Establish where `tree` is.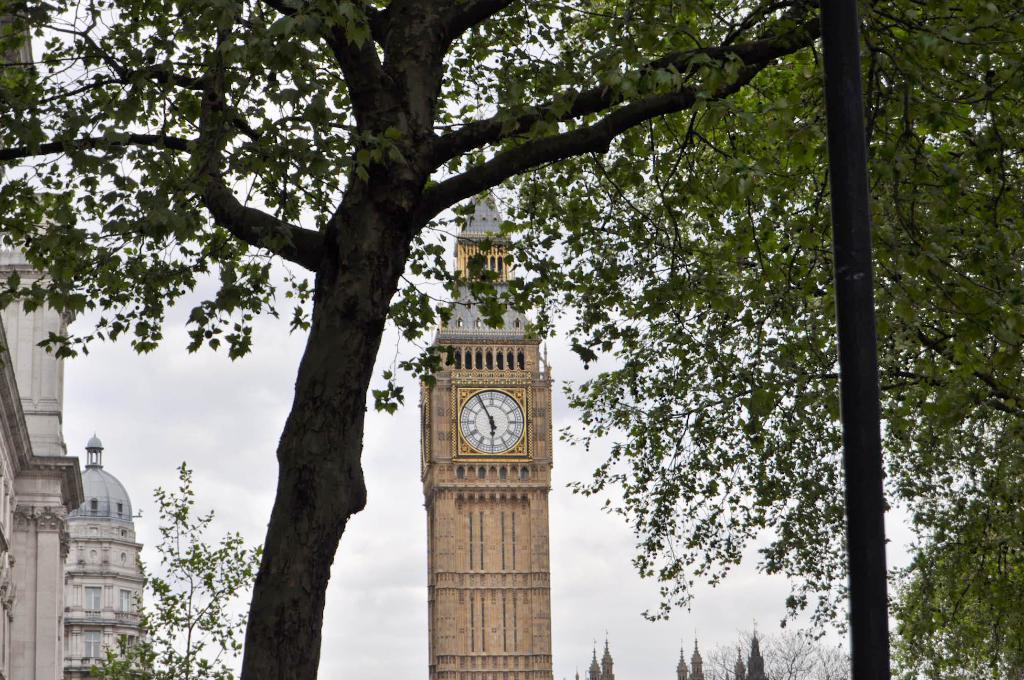
Established at bbox=[484, 0, 1023, 679].
